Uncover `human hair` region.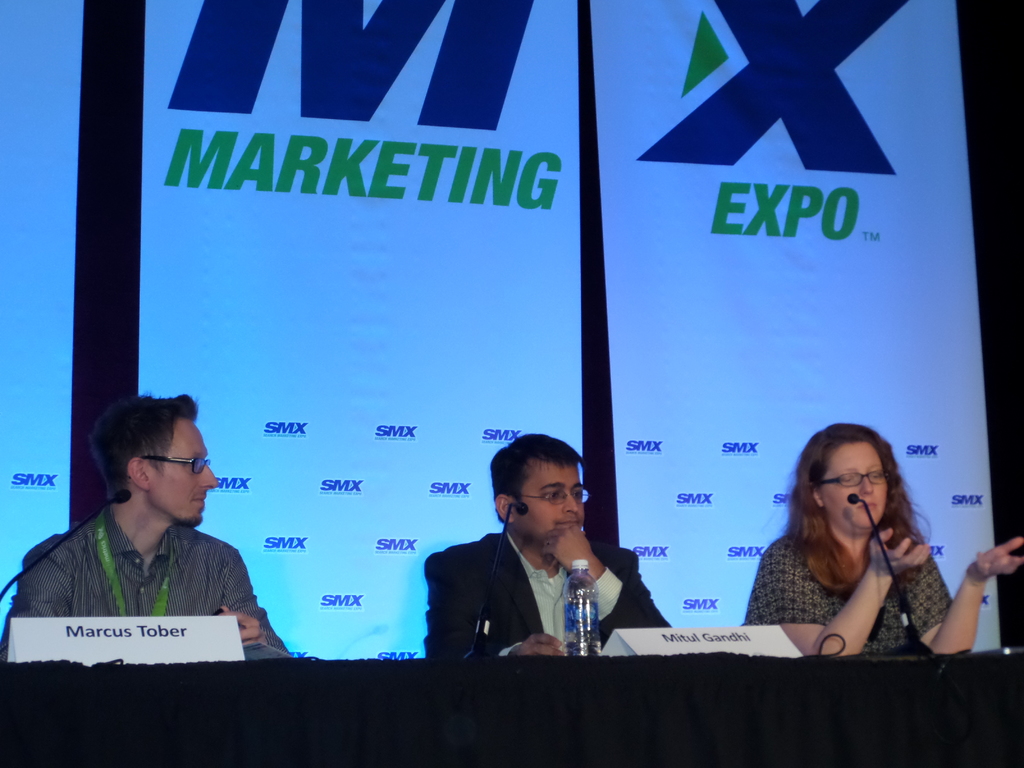
Uncovered: [96,392,199,500].
